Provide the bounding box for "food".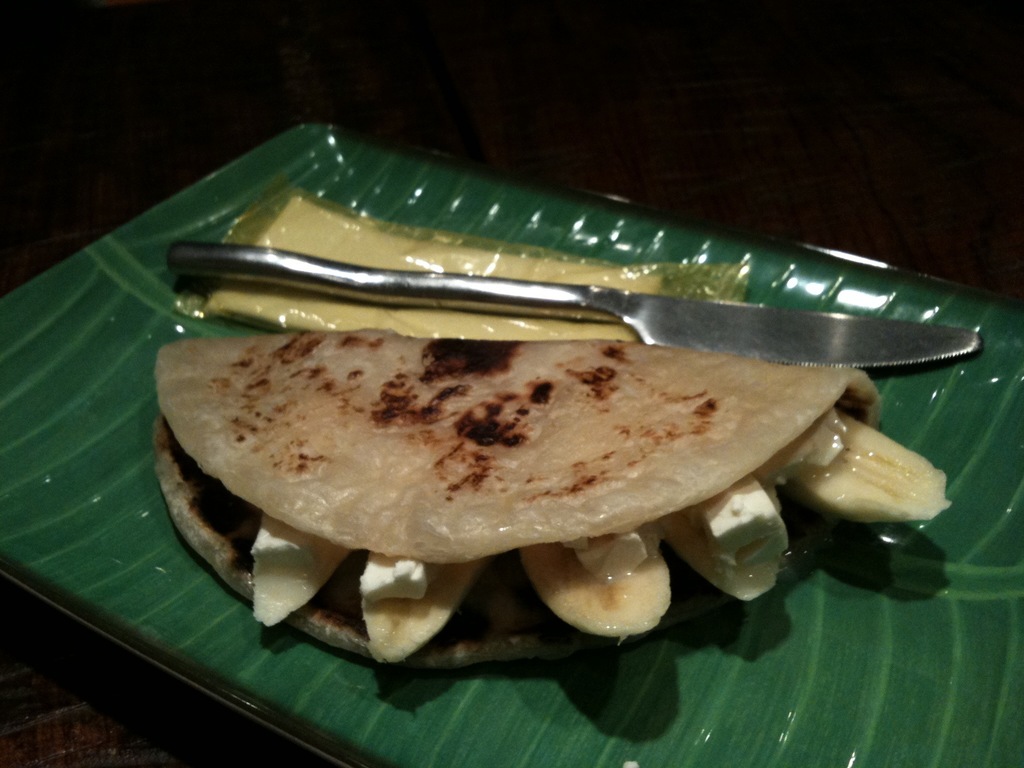
136/311/886/657.
